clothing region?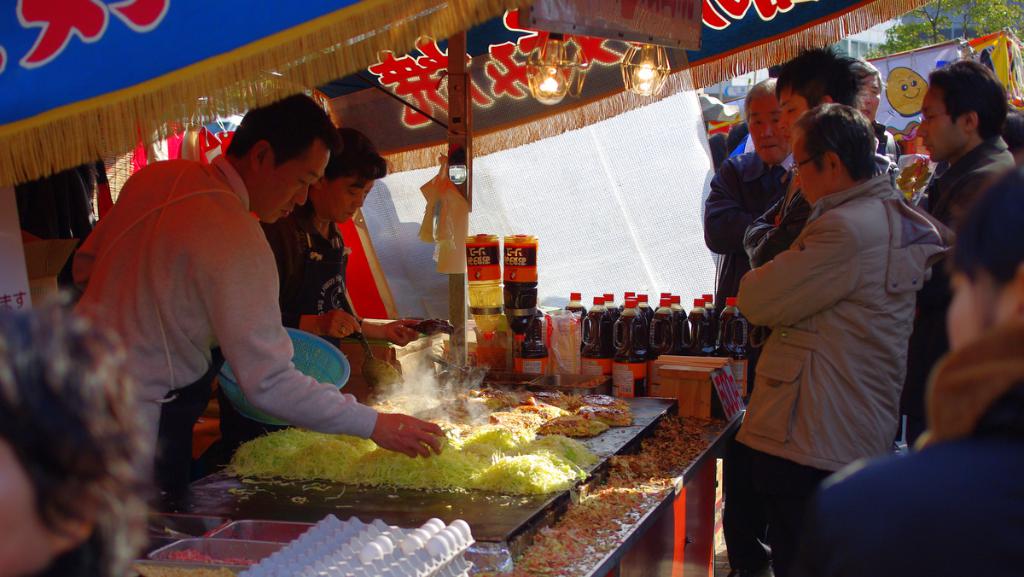
region(896, 132, 1019, 459)
